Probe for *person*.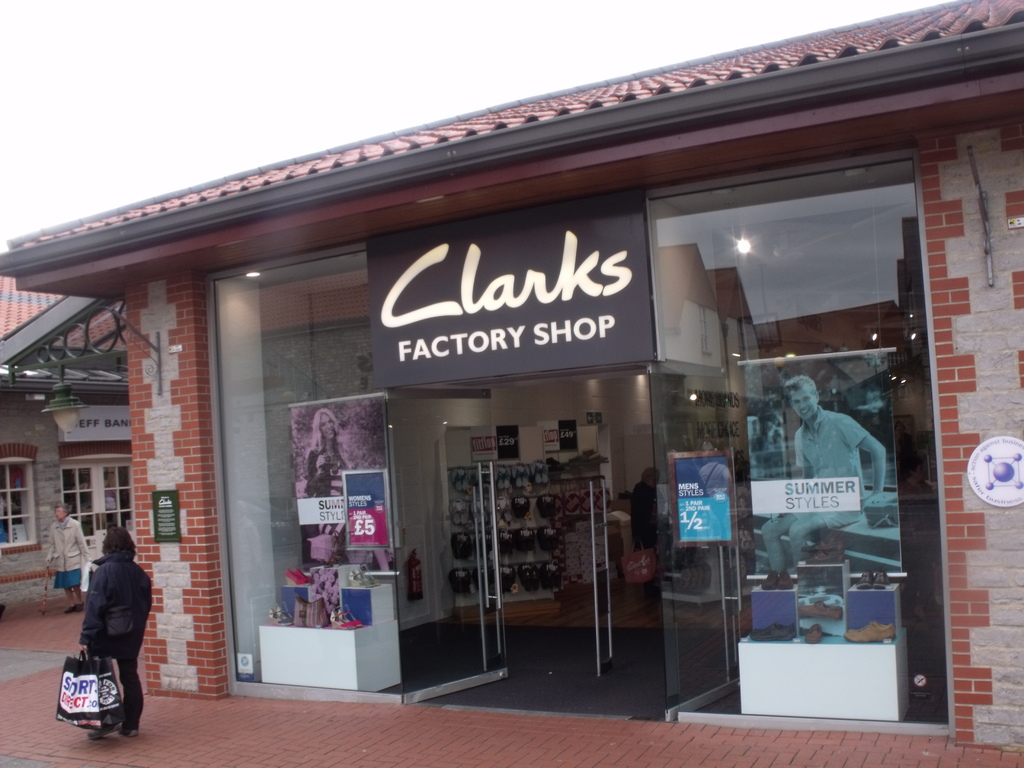
Probe result: select_region(632, 468, 658, 589).
